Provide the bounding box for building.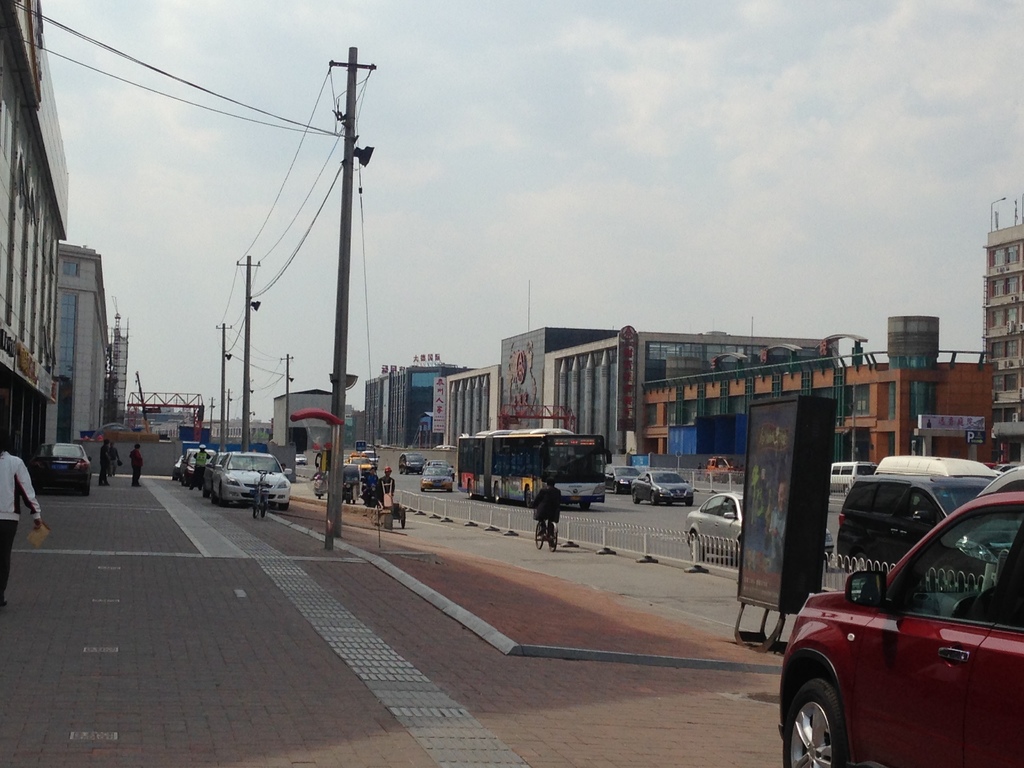
BBox(440, 327, 820, 457).
